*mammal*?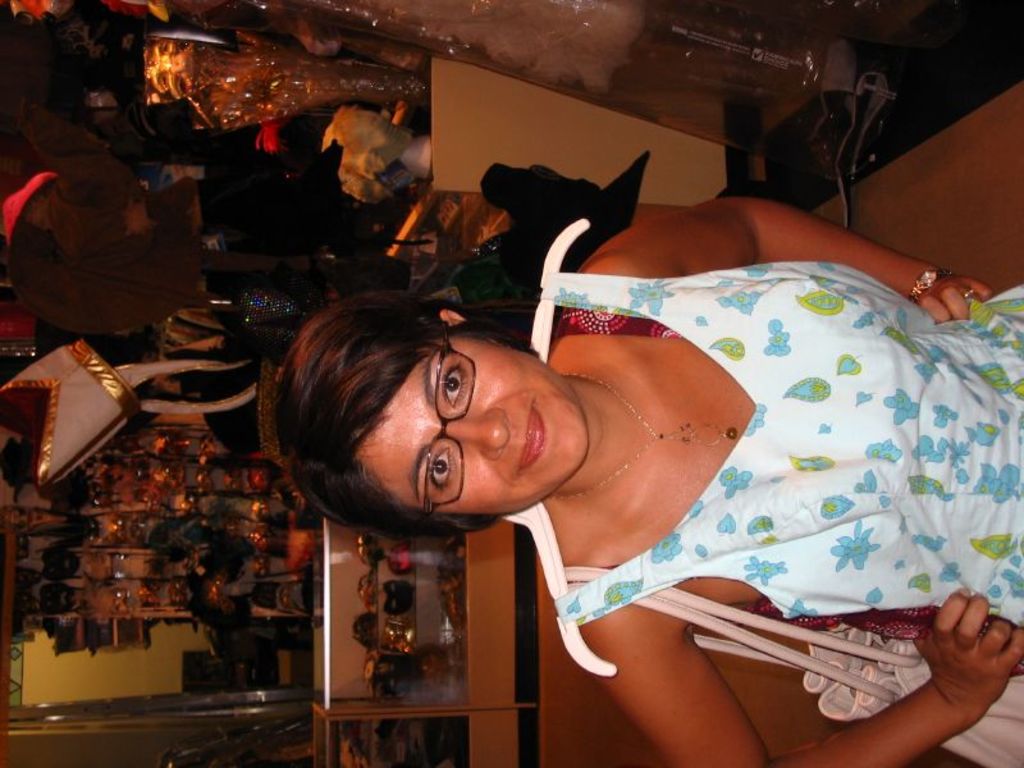
(x1=319, y1=189, x2=974, y2=716)
